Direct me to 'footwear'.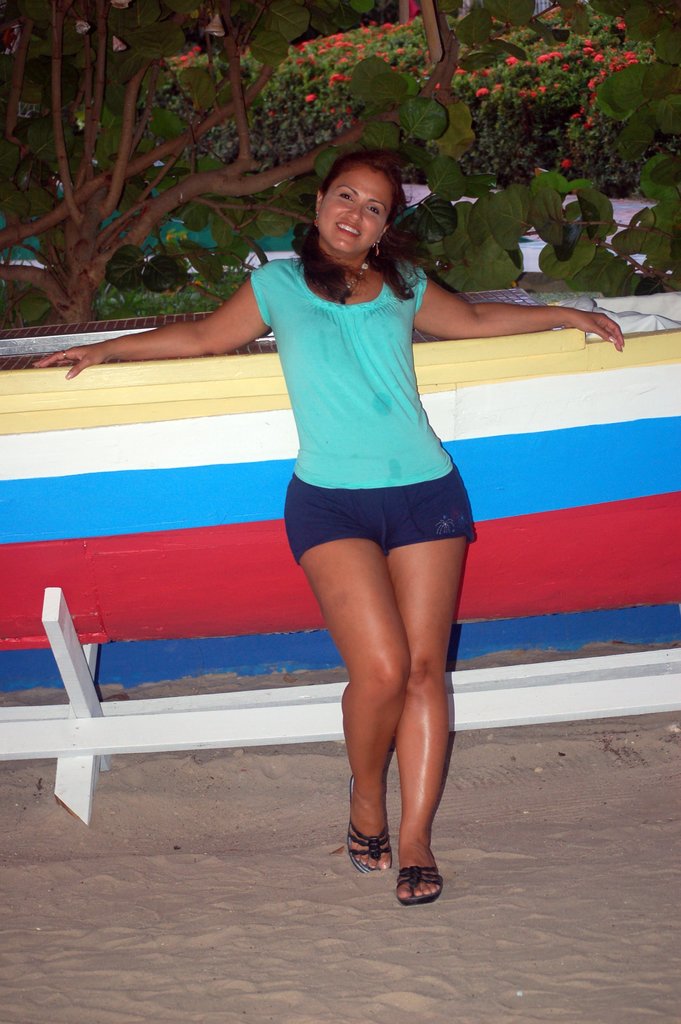
Direction: 347,774,393,872.
